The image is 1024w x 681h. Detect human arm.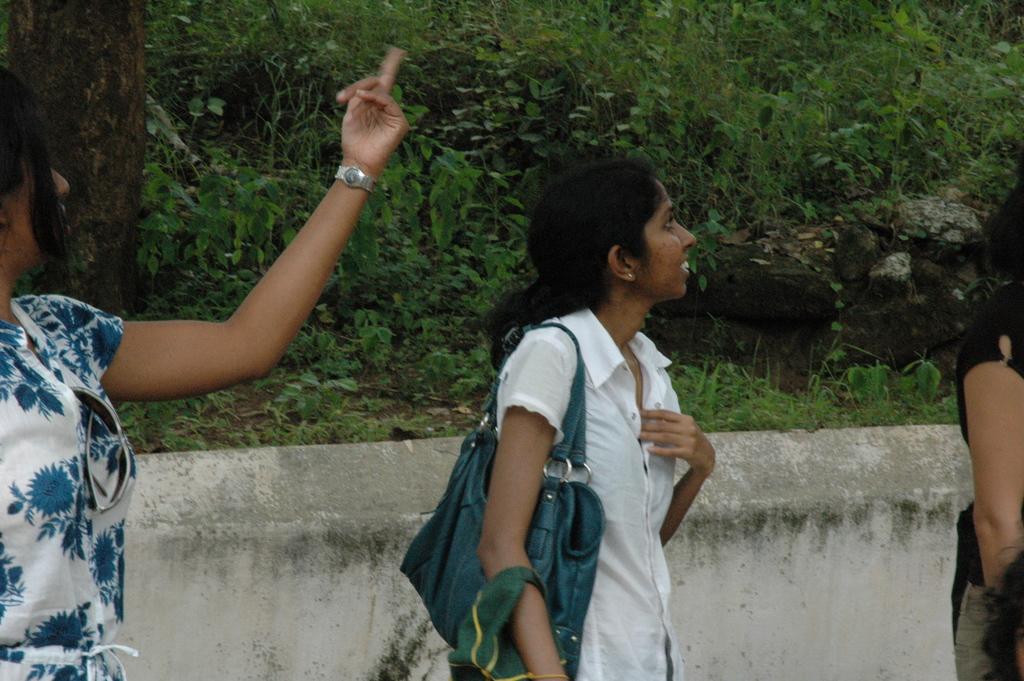
Detection: (951, 326, 1020, 591).
